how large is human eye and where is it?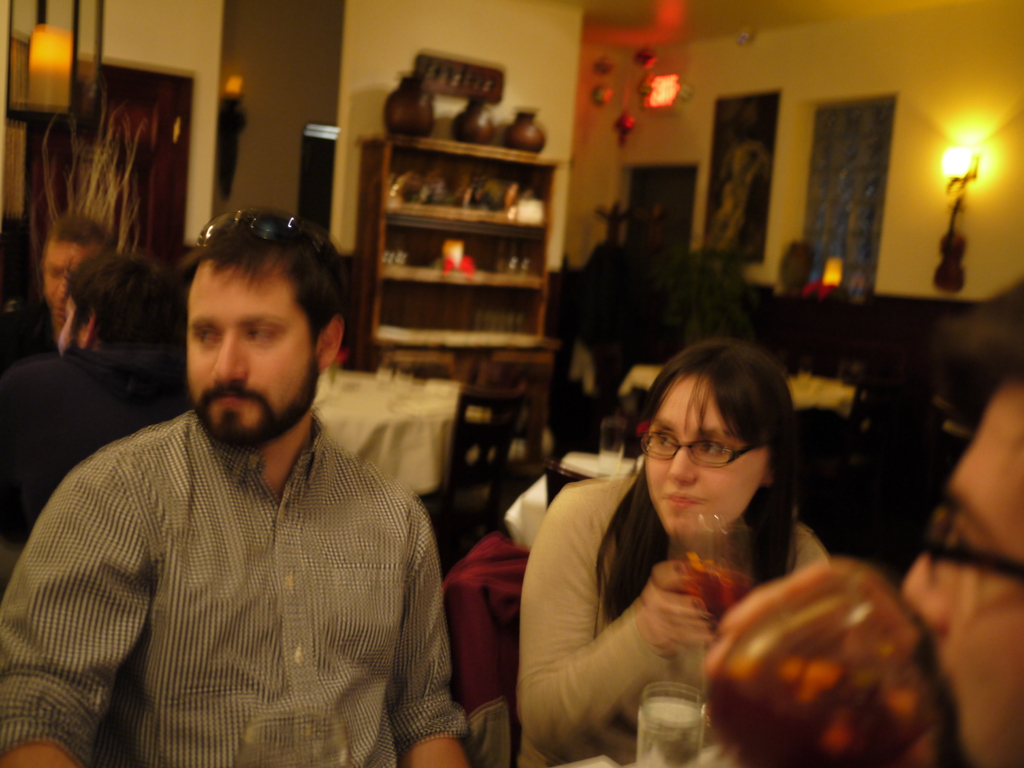
Bounding box: 653,428,678,447.
